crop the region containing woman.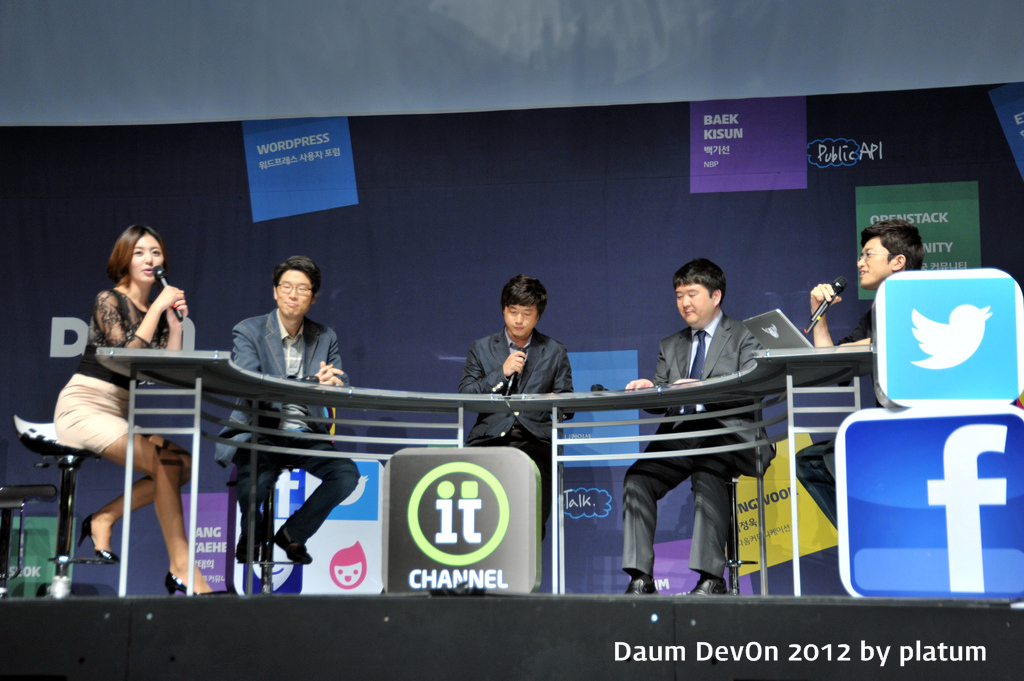
Crop region: Rect(52, 220, 211, 595).
